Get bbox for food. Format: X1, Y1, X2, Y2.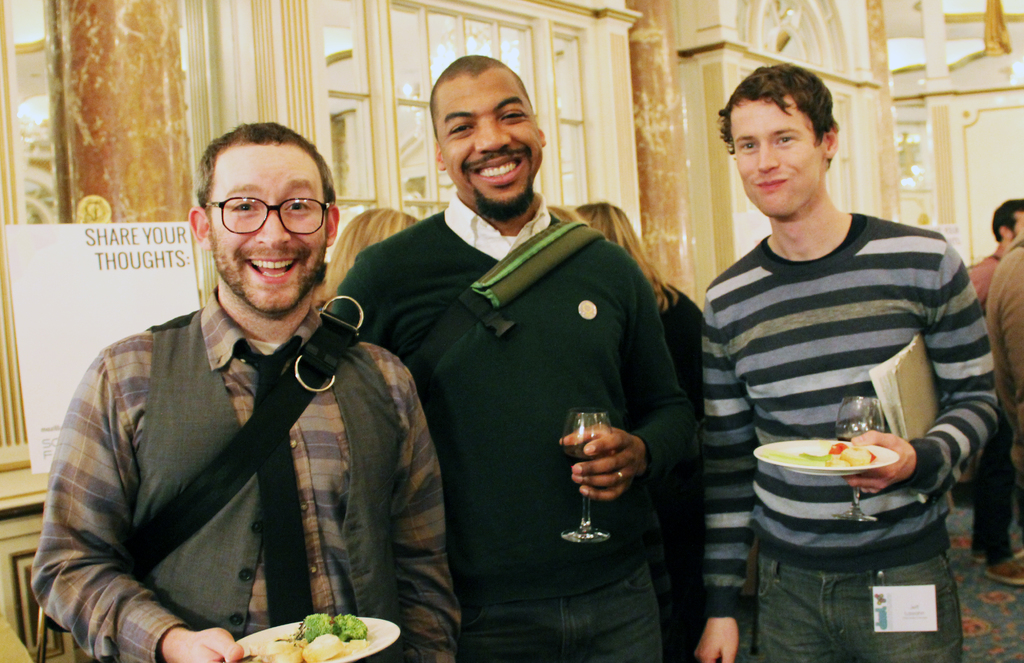
236, 614, 371, 662.
